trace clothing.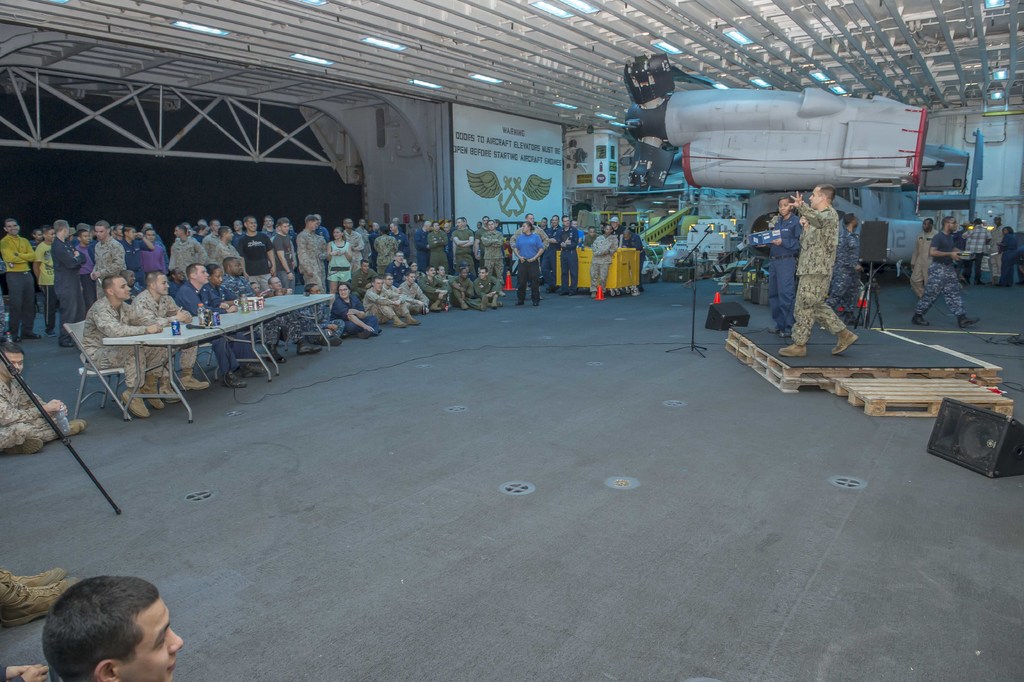
Traced to detection(0, 233, 36, 331).
